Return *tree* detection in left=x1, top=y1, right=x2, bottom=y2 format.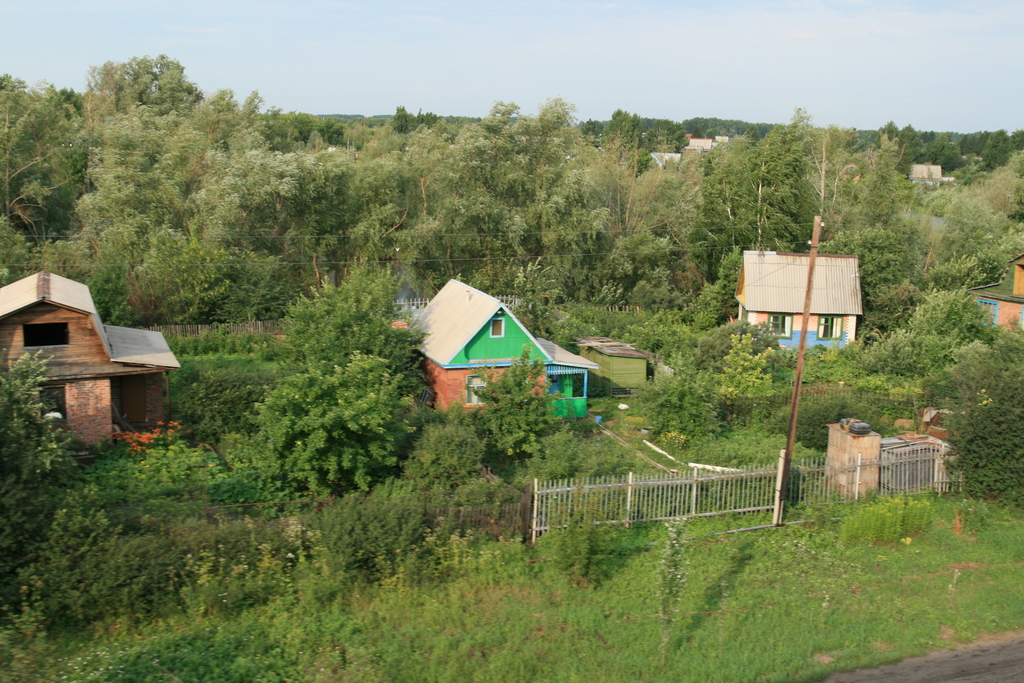
left=509, top=257, right=579, bottom=343.
